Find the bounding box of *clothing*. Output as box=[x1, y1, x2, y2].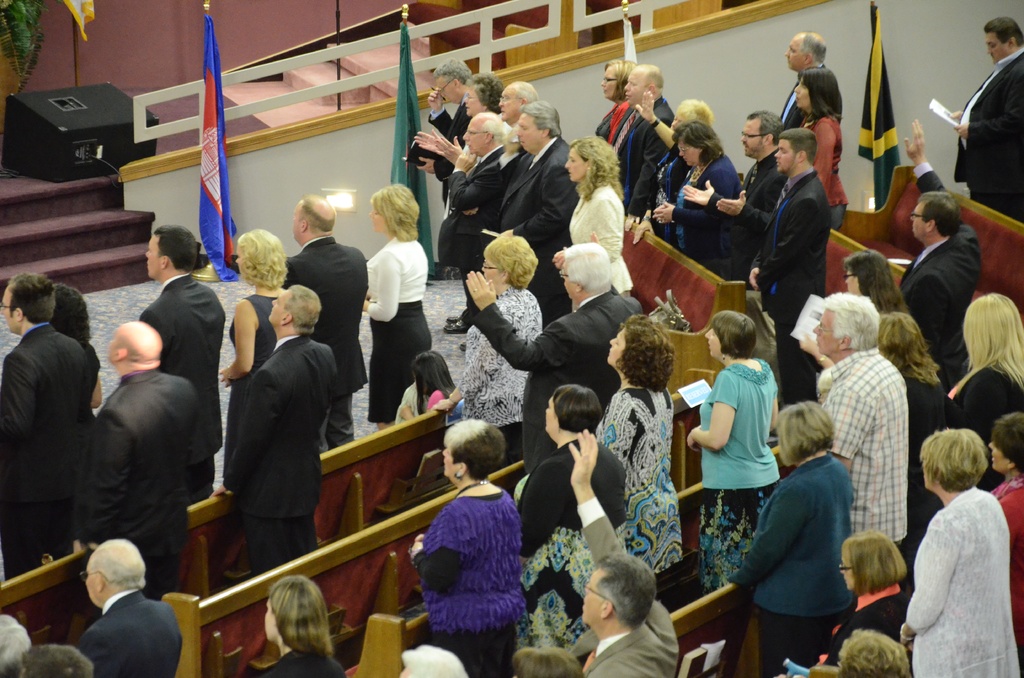
box=[79, 335, 100, 439].
